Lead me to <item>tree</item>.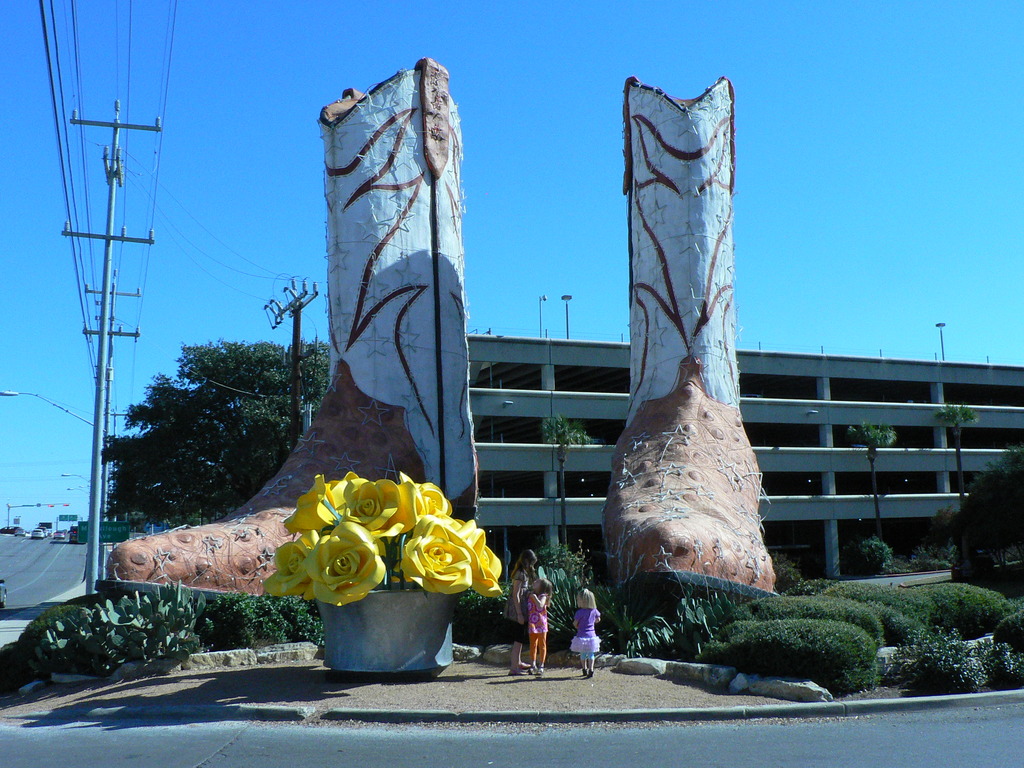
Lead to [938,403,988,516].
